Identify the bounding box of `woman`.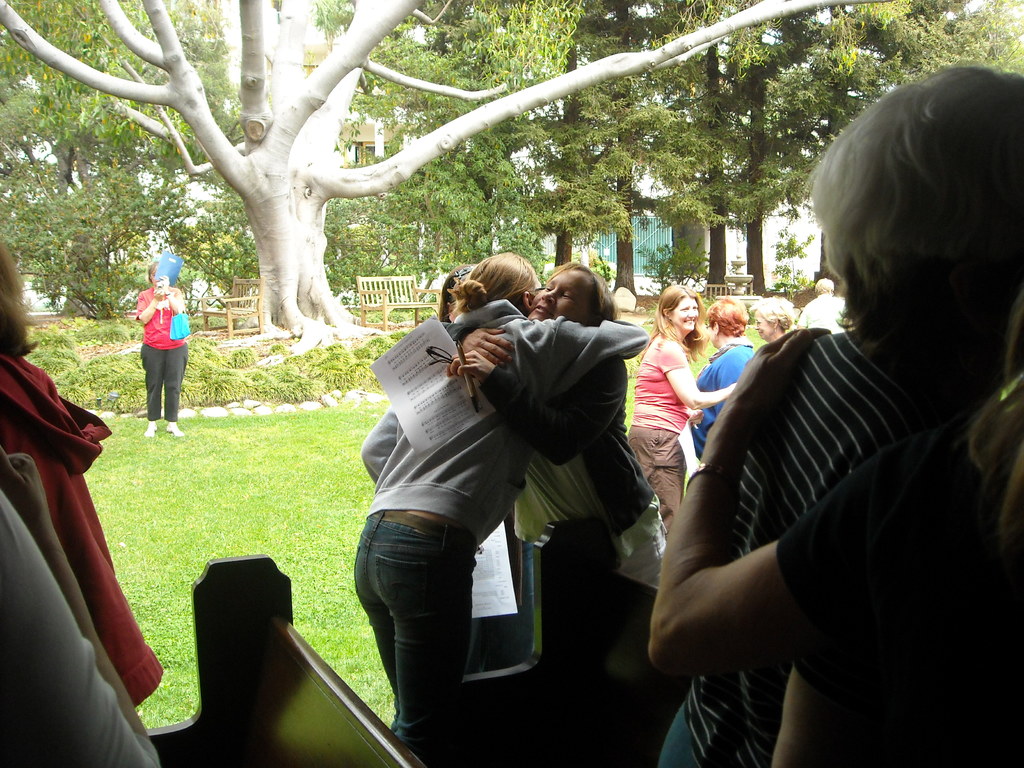
[left=759, top=295, right=800, bottom=332].
